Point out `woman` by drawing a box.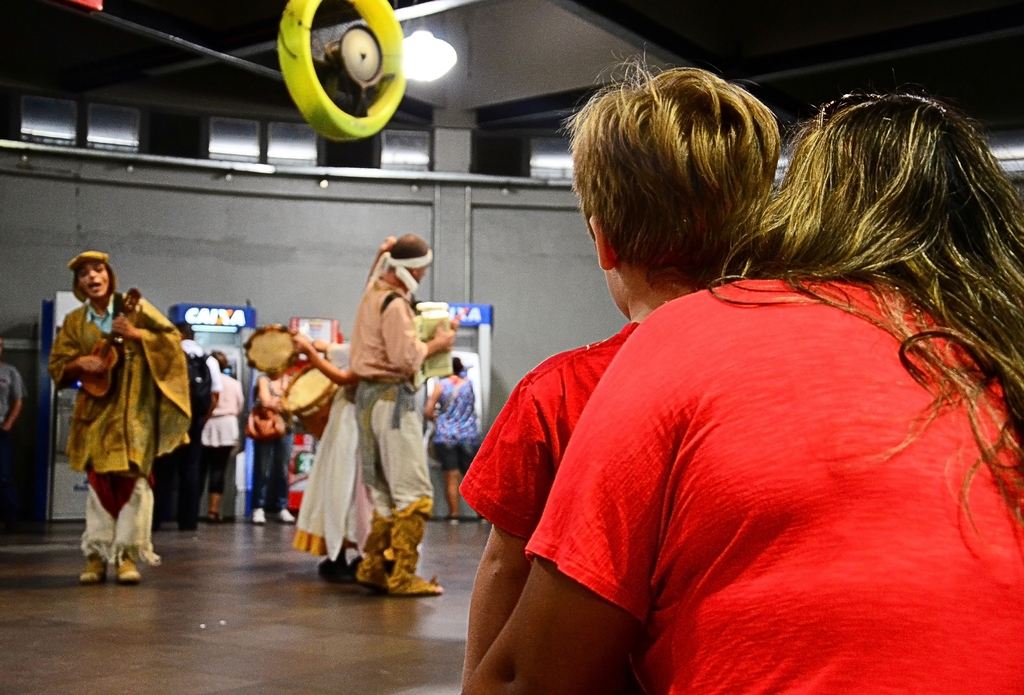
pyautogui.locateOnScreen(429, 358, 487, 526).
